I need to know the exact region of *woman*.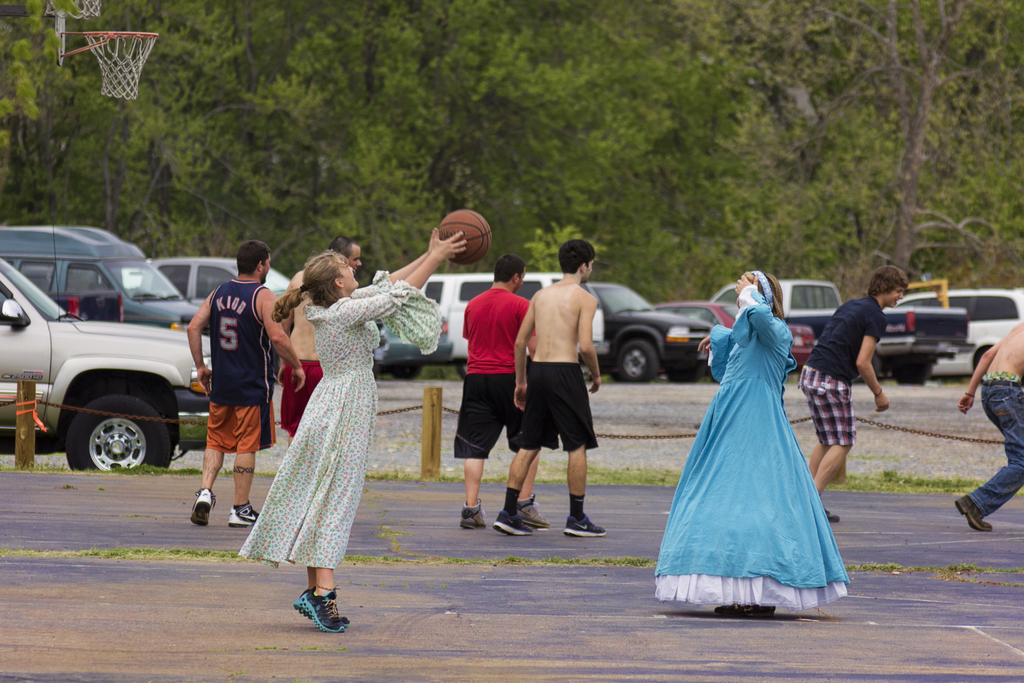
Region: bbox(235, 220, 471, 629).
